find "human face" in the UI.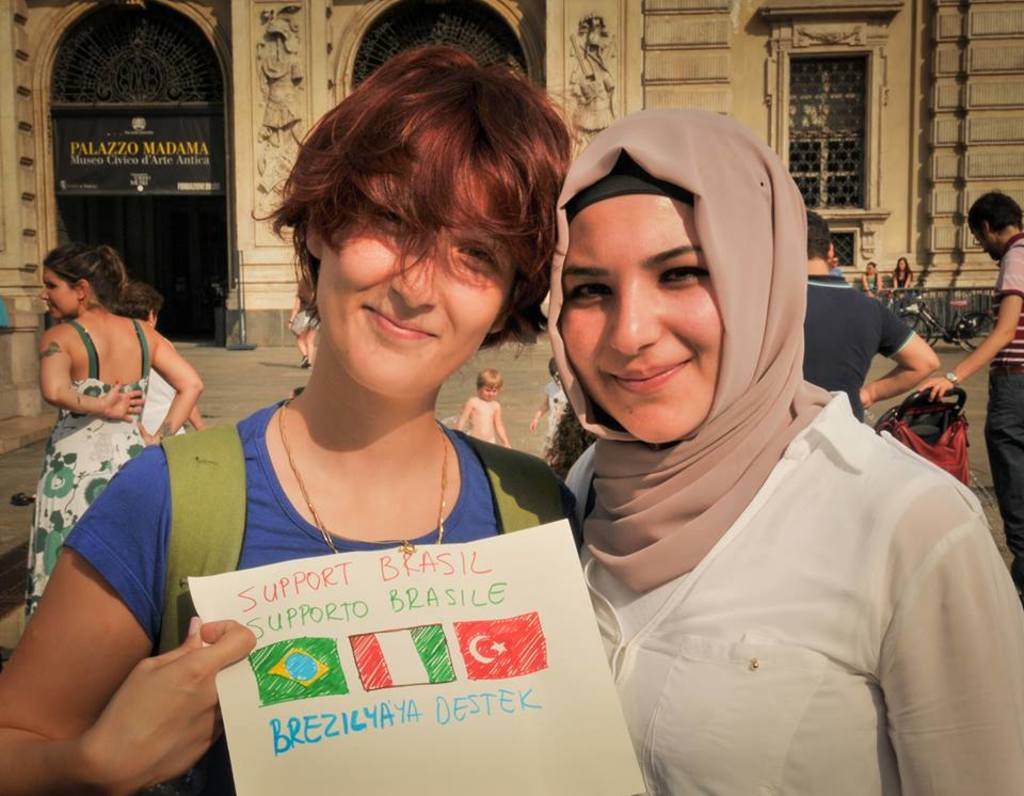
UI element at <bbox>44, 272, 78, 319</bbox>.
